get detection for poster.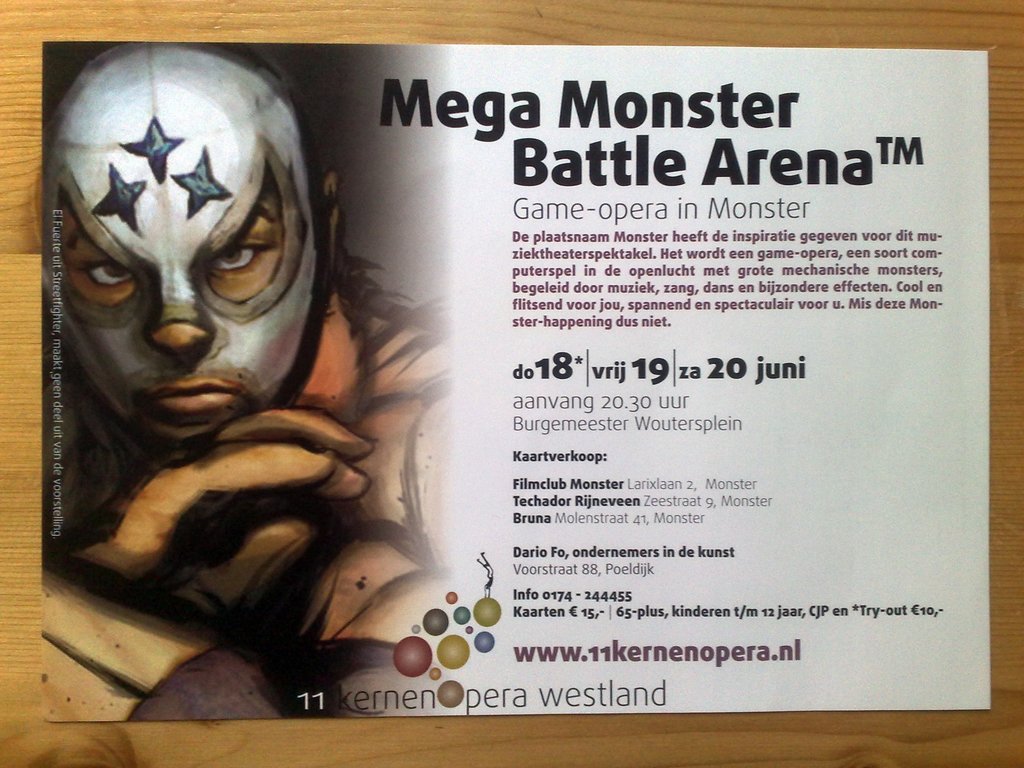
Detection: [left=44, top=44, right=989, bottom=717].
